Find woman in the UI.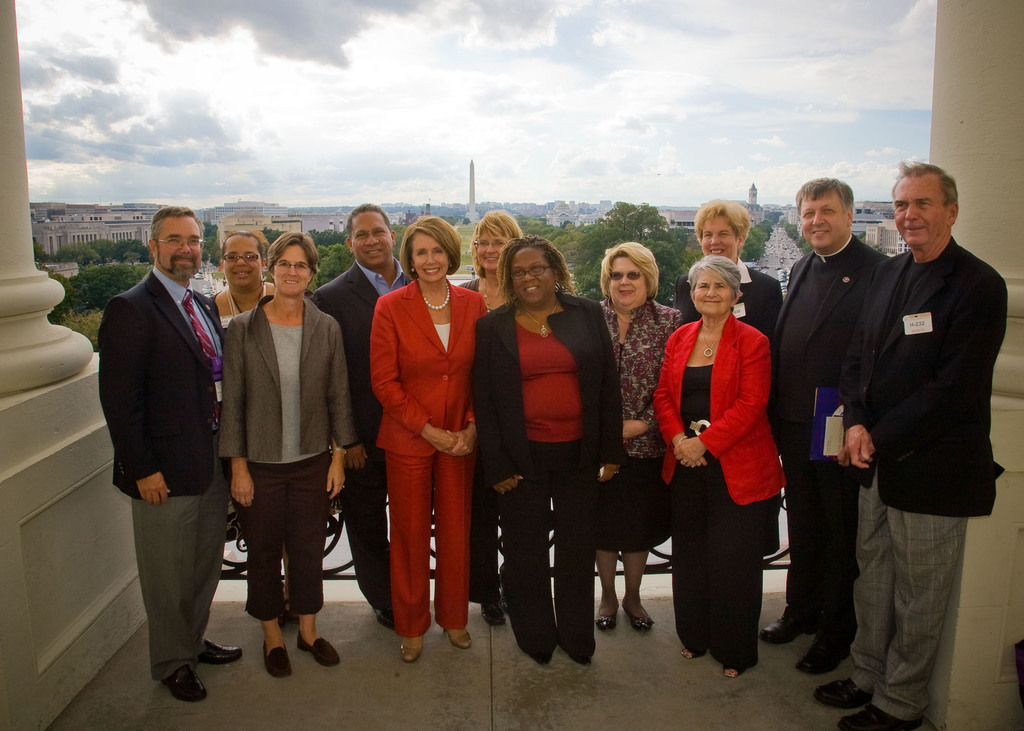
UI element at [582, 237, 682, 627].
